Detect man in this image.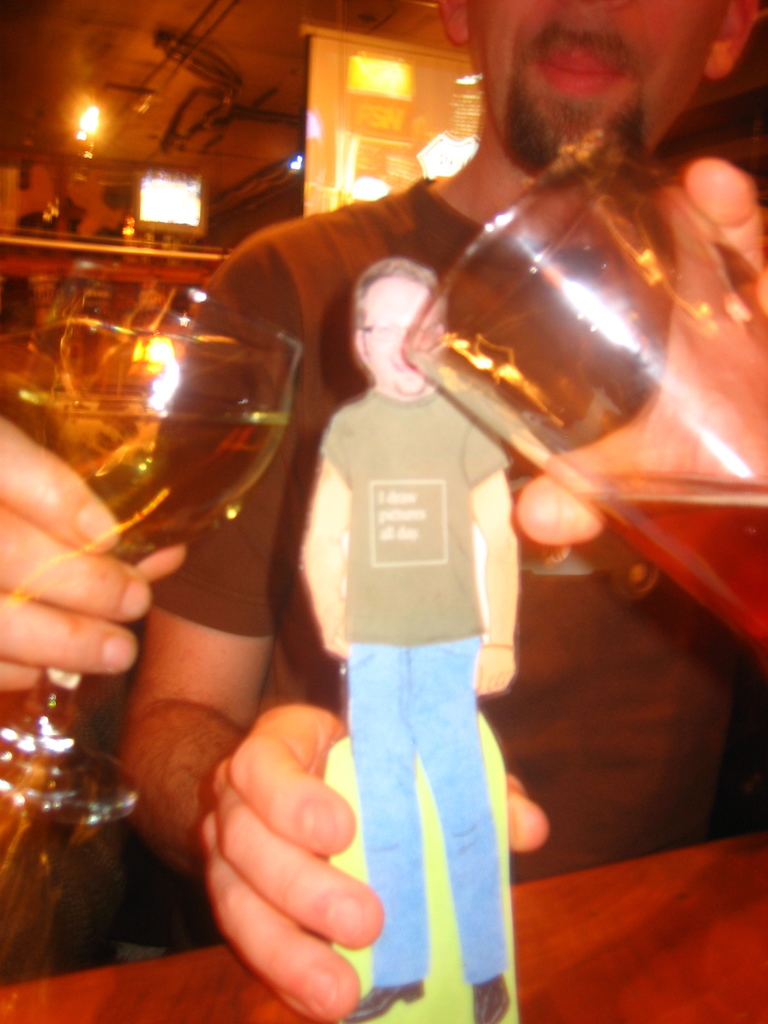
Detection: l=296, t=252, r=524, b=1023.
